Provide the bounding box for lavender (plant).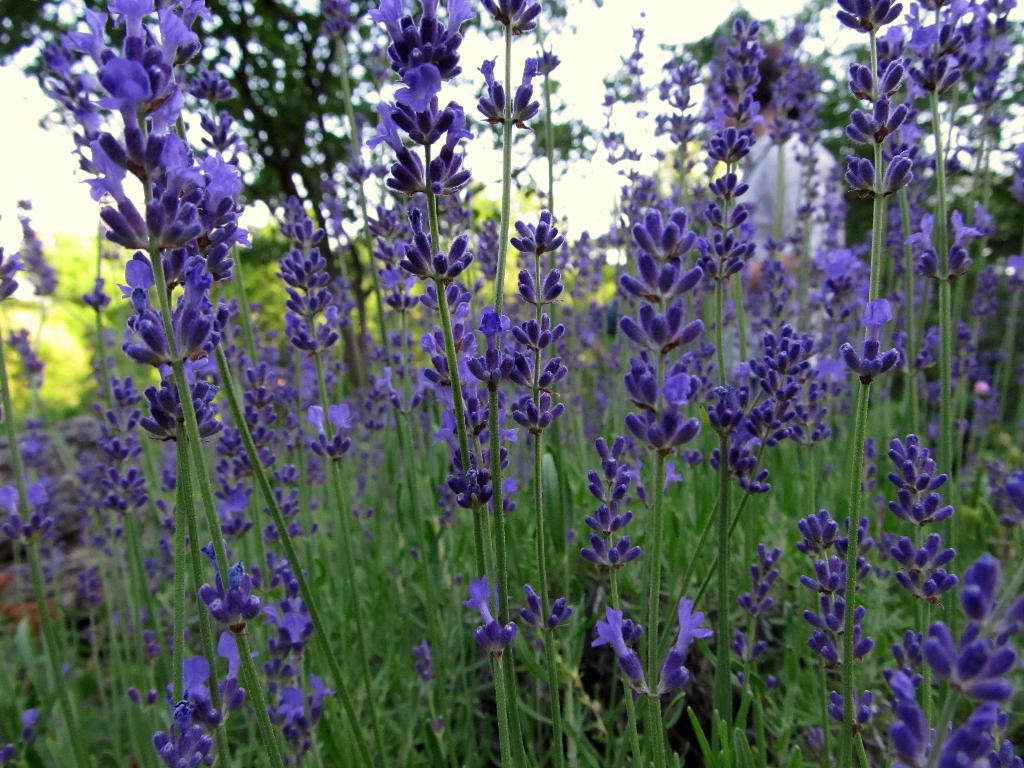
<box>922,554,1020,767</box>.
